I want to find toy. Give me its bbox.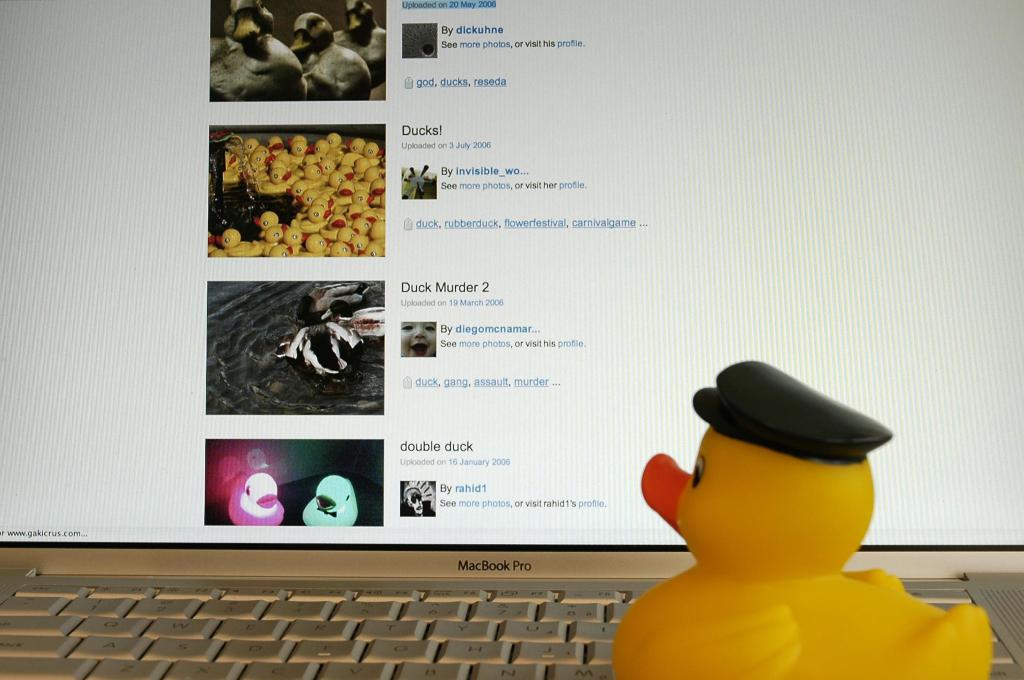
select_region(245, 141, 268, 180).
